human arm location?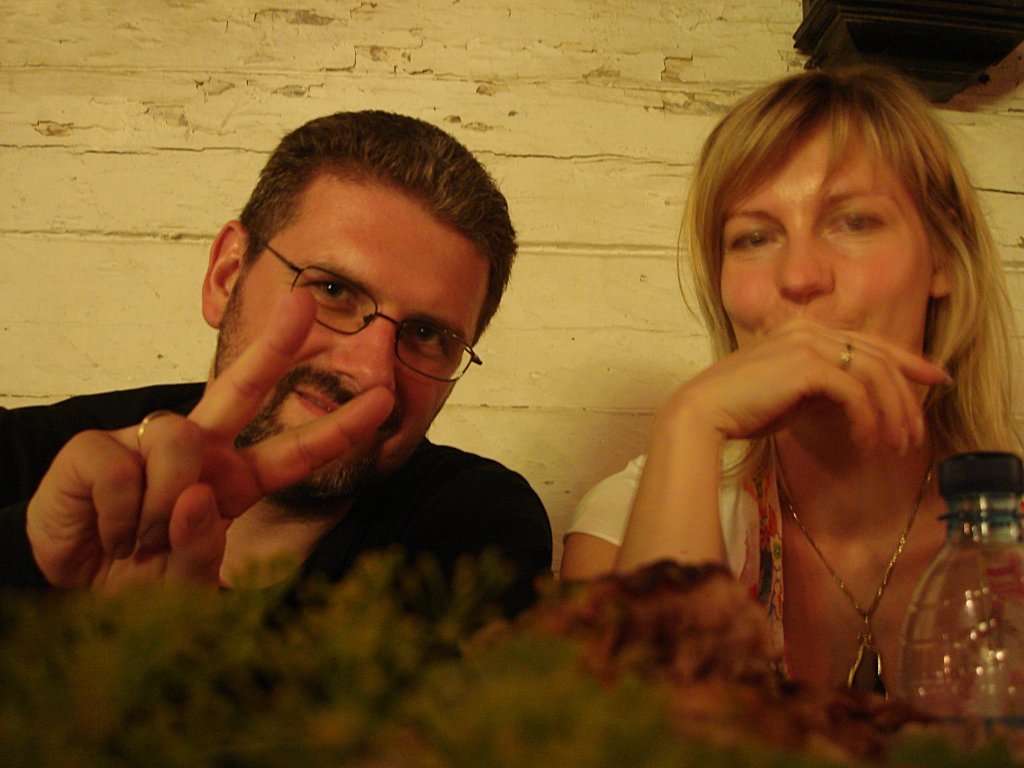
0, 281, 404, 612
